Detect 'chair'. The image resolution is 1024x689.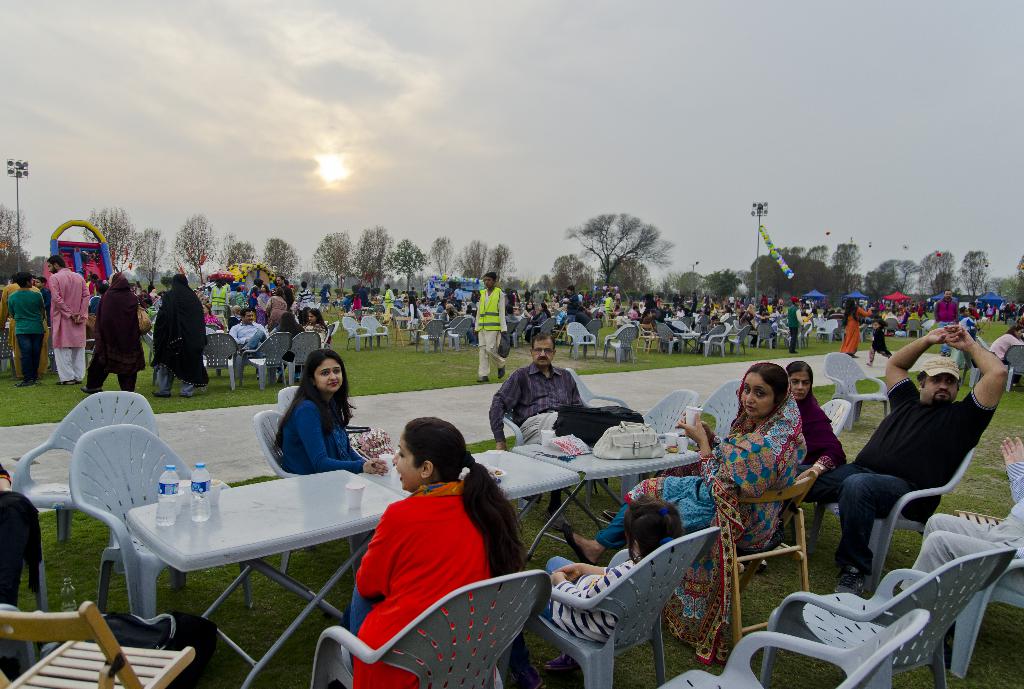
box(810, 445, 976, 597).
